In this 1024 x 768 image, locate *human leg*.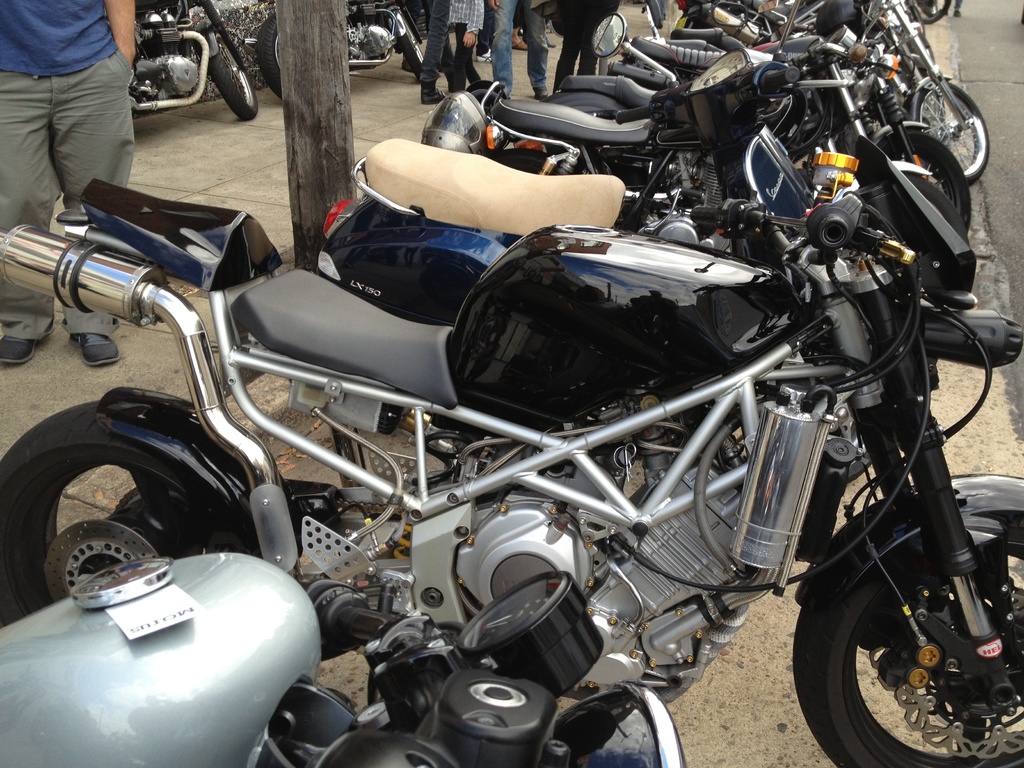
Bounding box: (x1=443, y1=13, x2=476, y2=81).
